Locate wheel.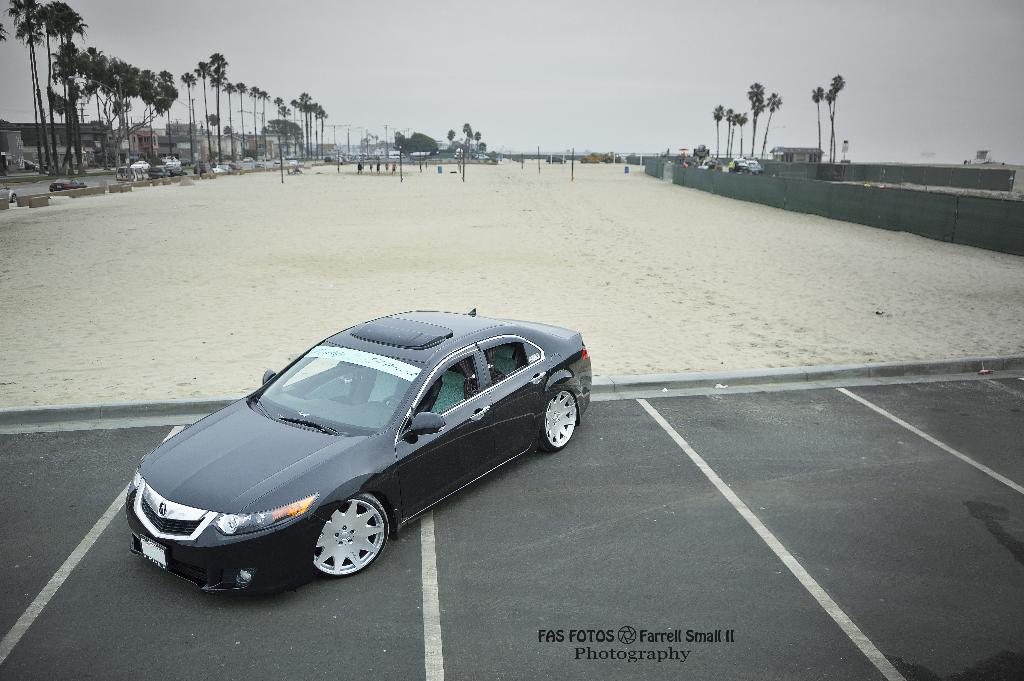
Bounding box: select_region(11, 195, 19, 204).
